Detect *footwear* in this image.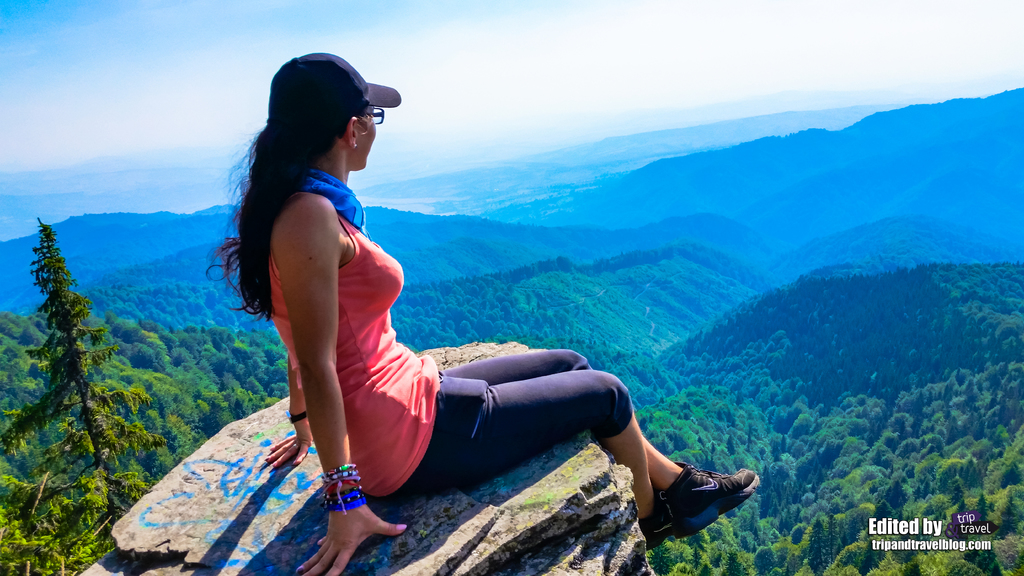
Detection: bbox=[647, 459, 754, 533].
